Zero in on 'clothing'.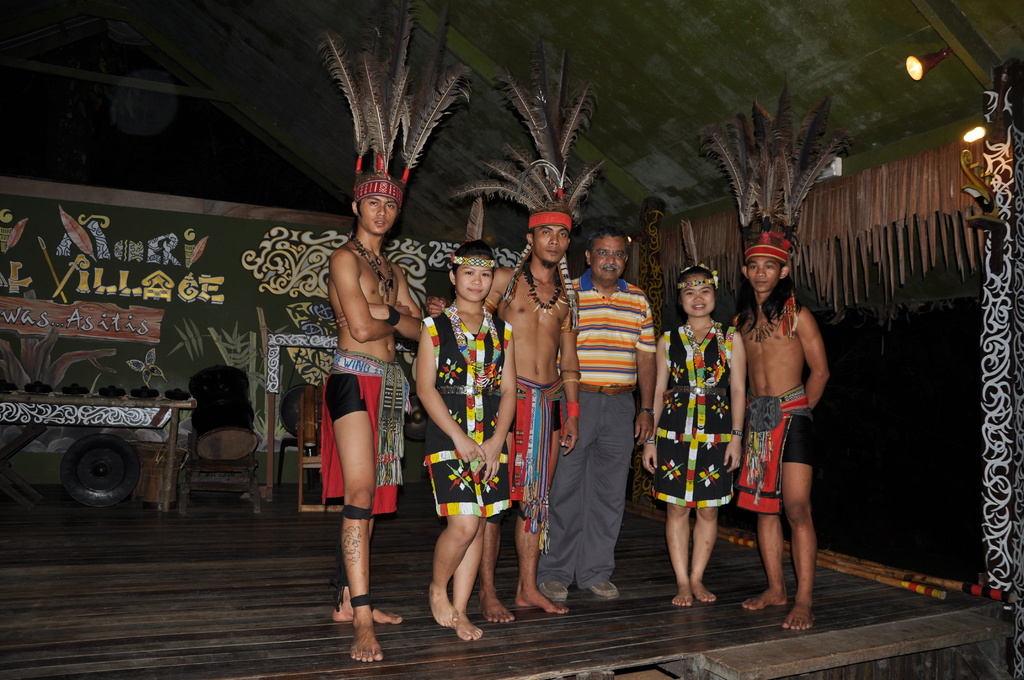
Zeroed in: [317, 349, 410, 517].
